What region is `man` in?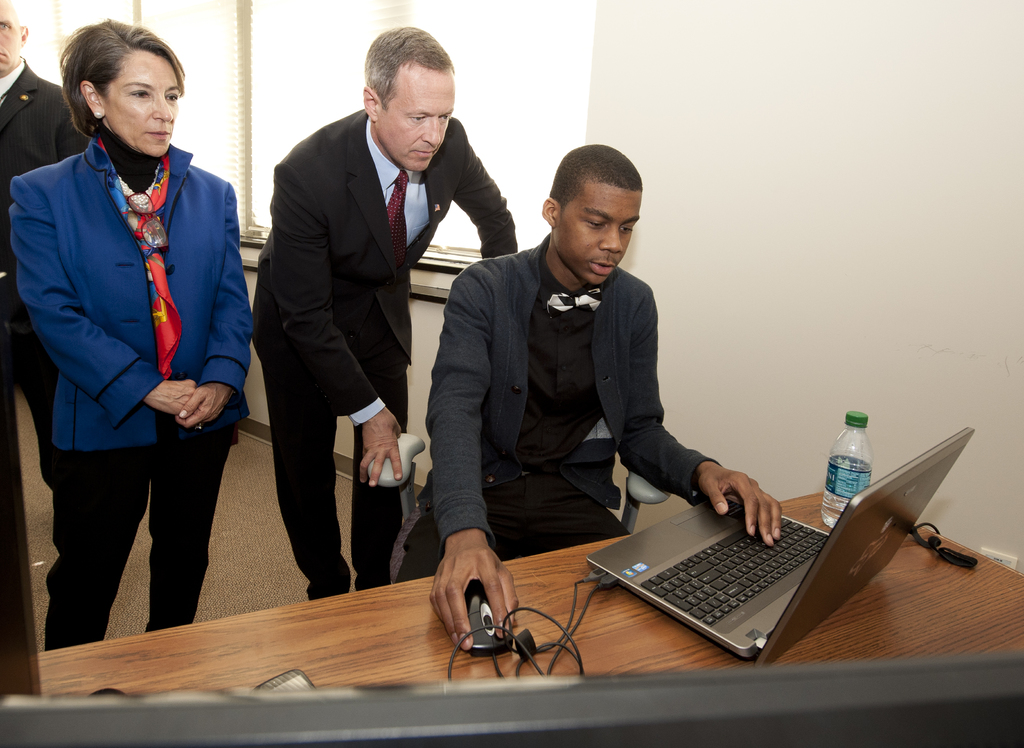
[246, 24, 519, 602].
